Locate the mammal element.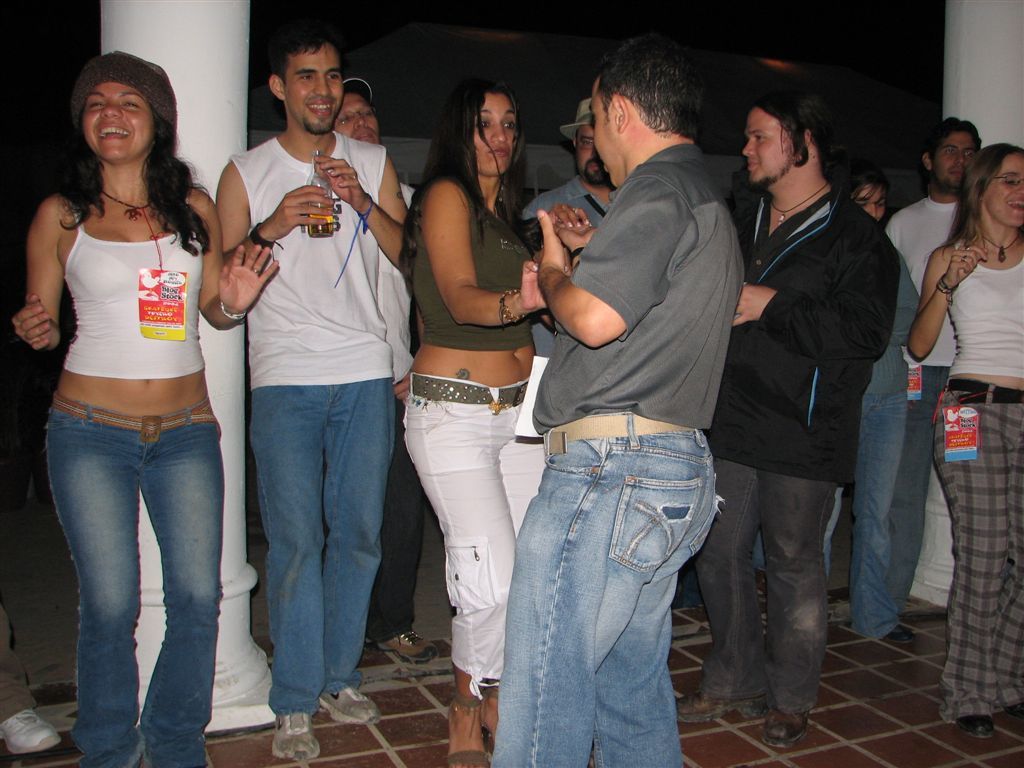
Element bbox: [left=489, top=36, right=746, bottom=767].
